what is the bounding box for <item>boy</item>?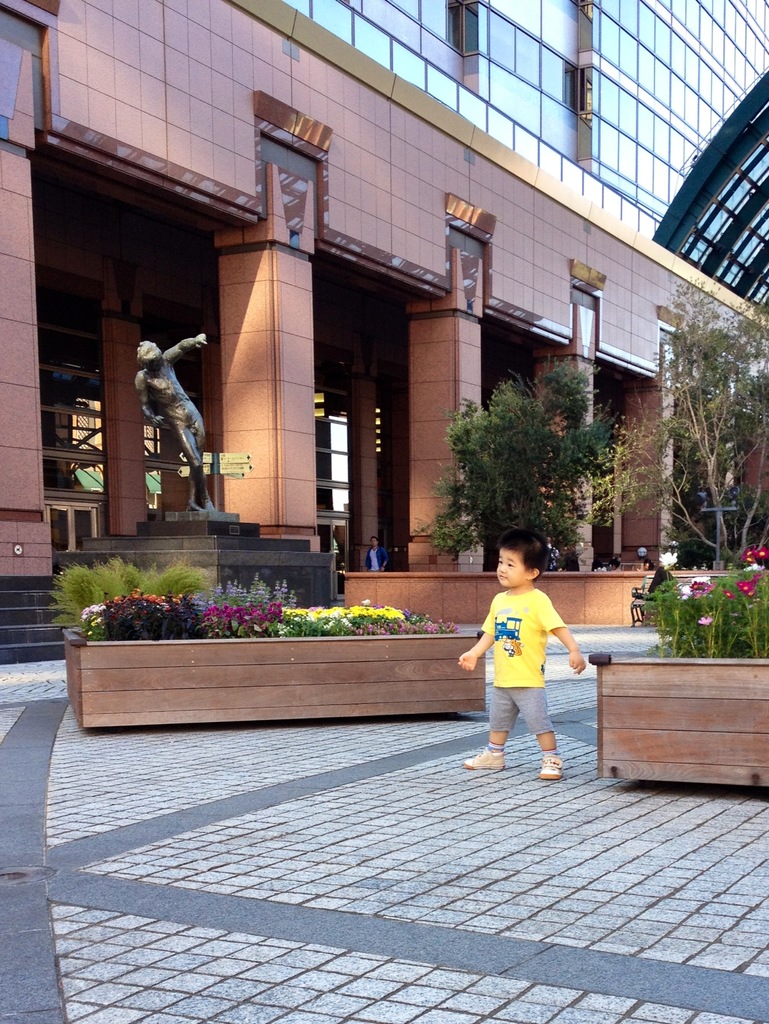
458:527:587:782.
